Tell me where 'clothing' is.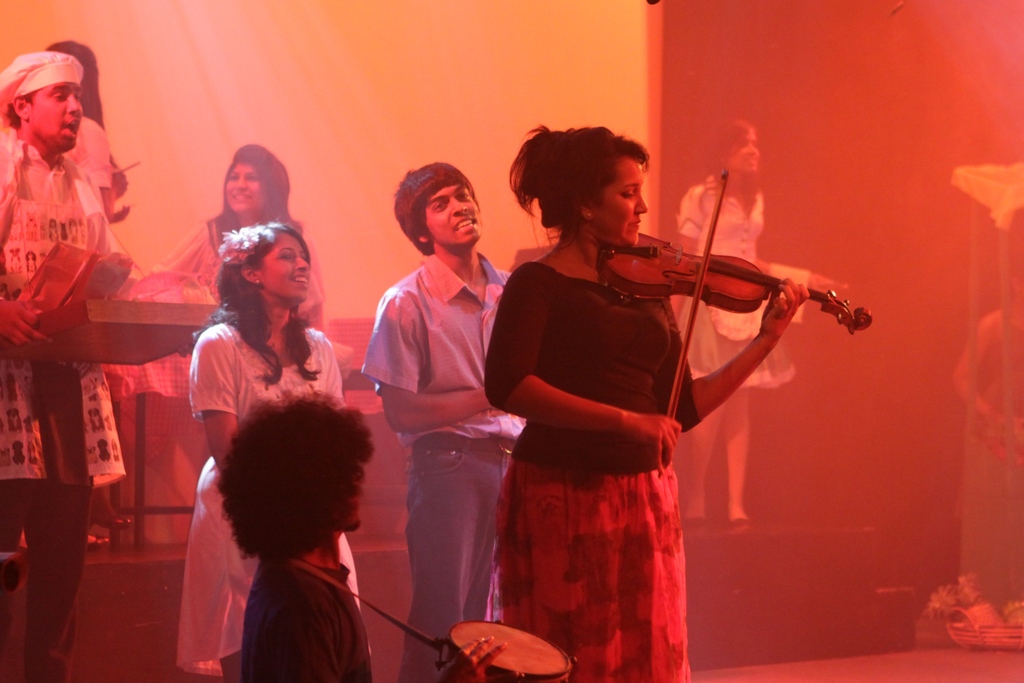
'clothing' is at BBox(359, 247, 527, 682).
